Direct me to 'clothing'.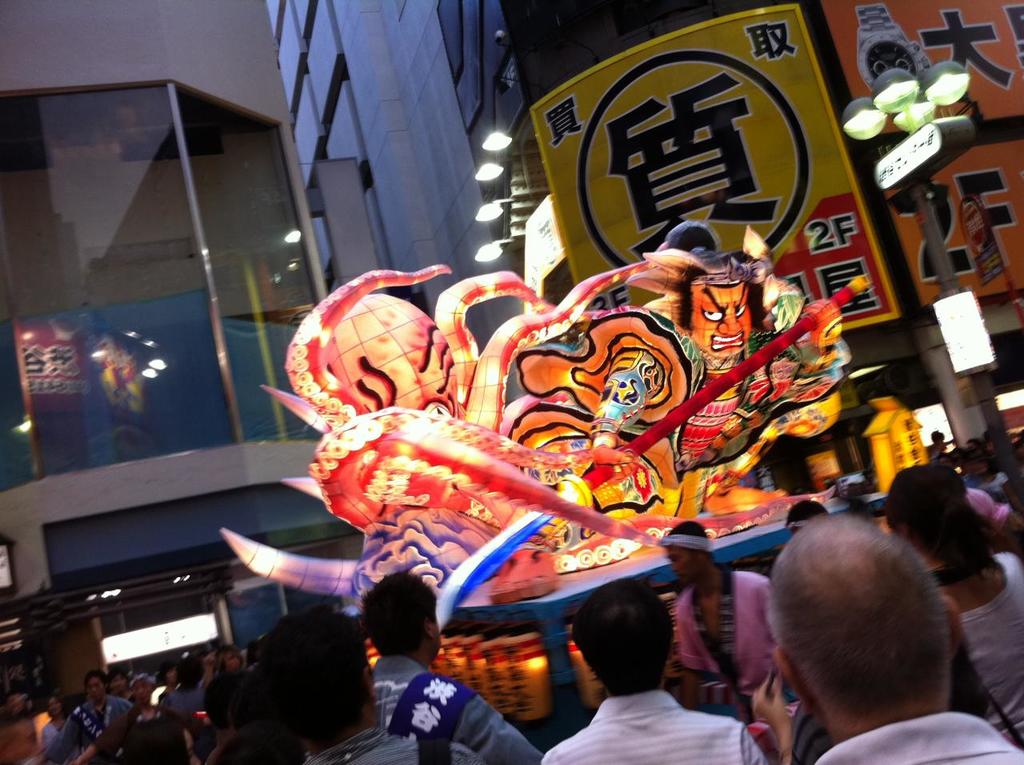
Direction: 372, 652, 521, 764.
